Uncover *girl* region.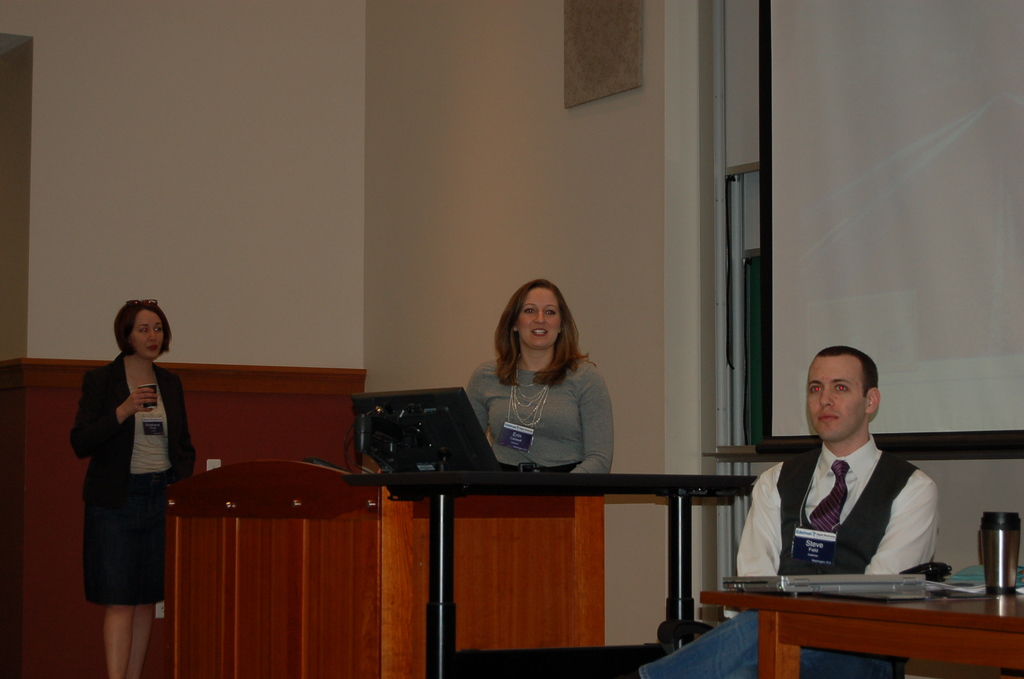
Uncovered: x1=64 y1=295 x2=195 y2=673.
